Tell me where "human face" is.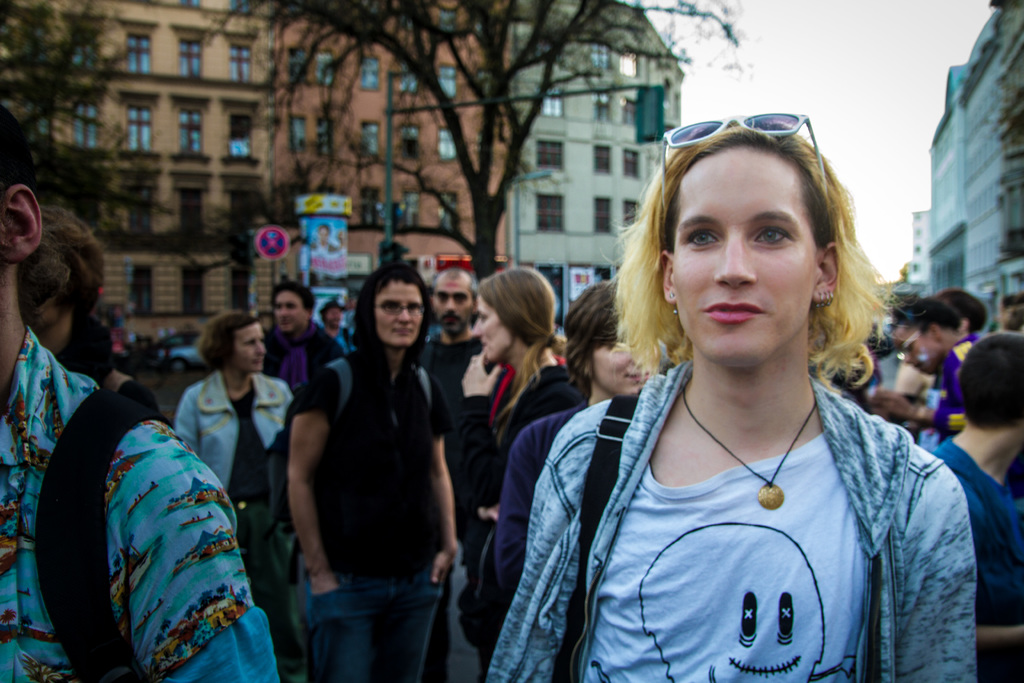
"human face" is at crop(589, 330, 662, 390).
